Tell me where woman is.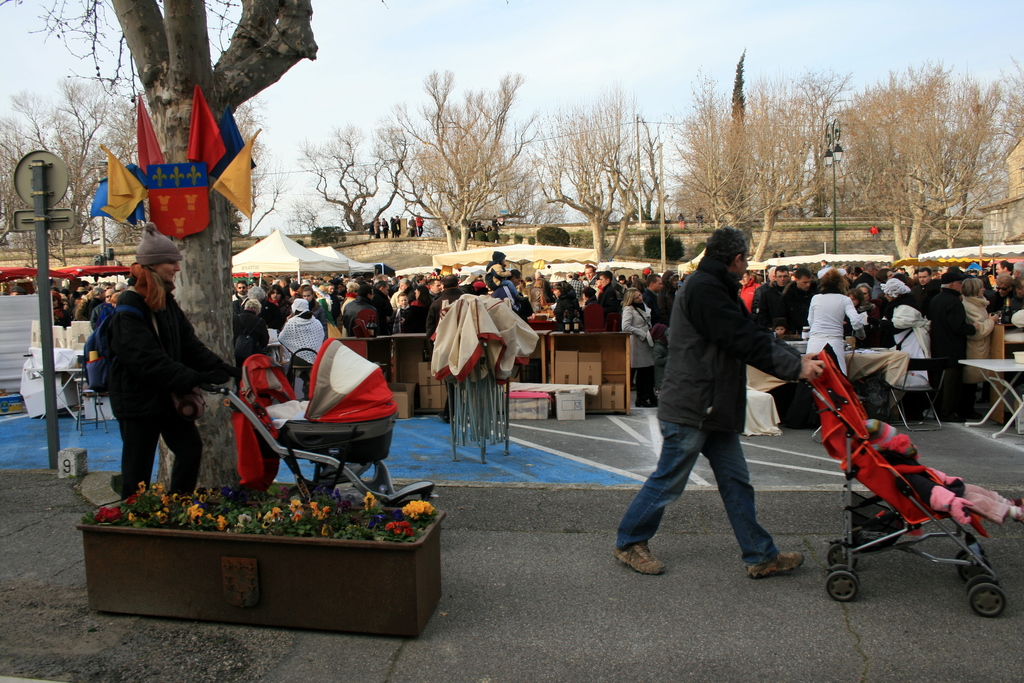
woman is at <bbox>530, 278, 547, 312</bbox>.
